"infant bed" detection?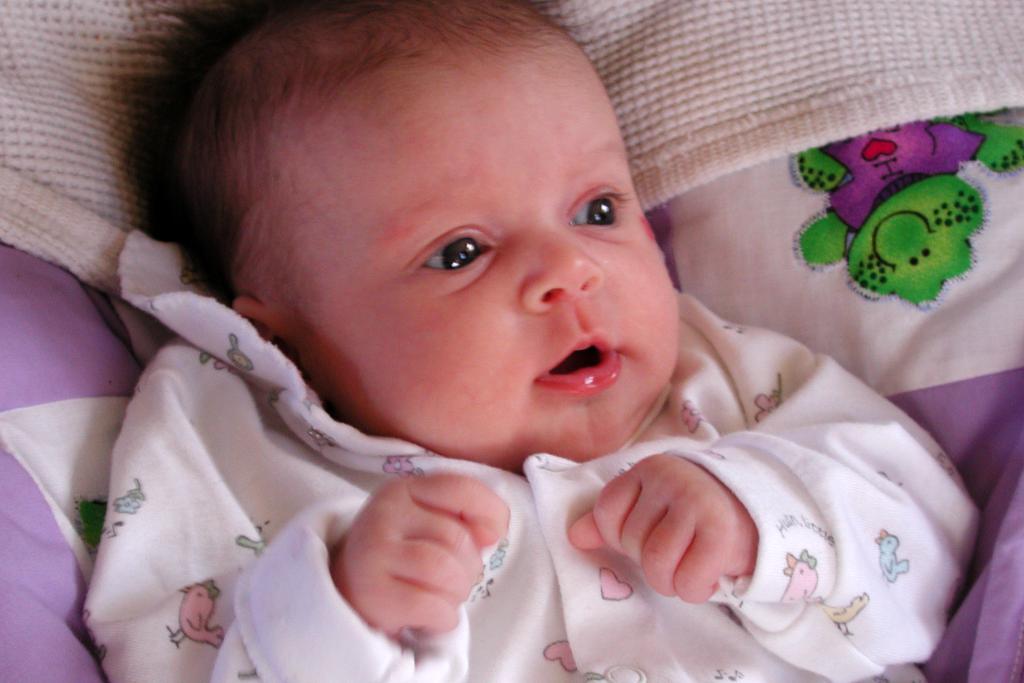
[0, 0, 1023, 682]
